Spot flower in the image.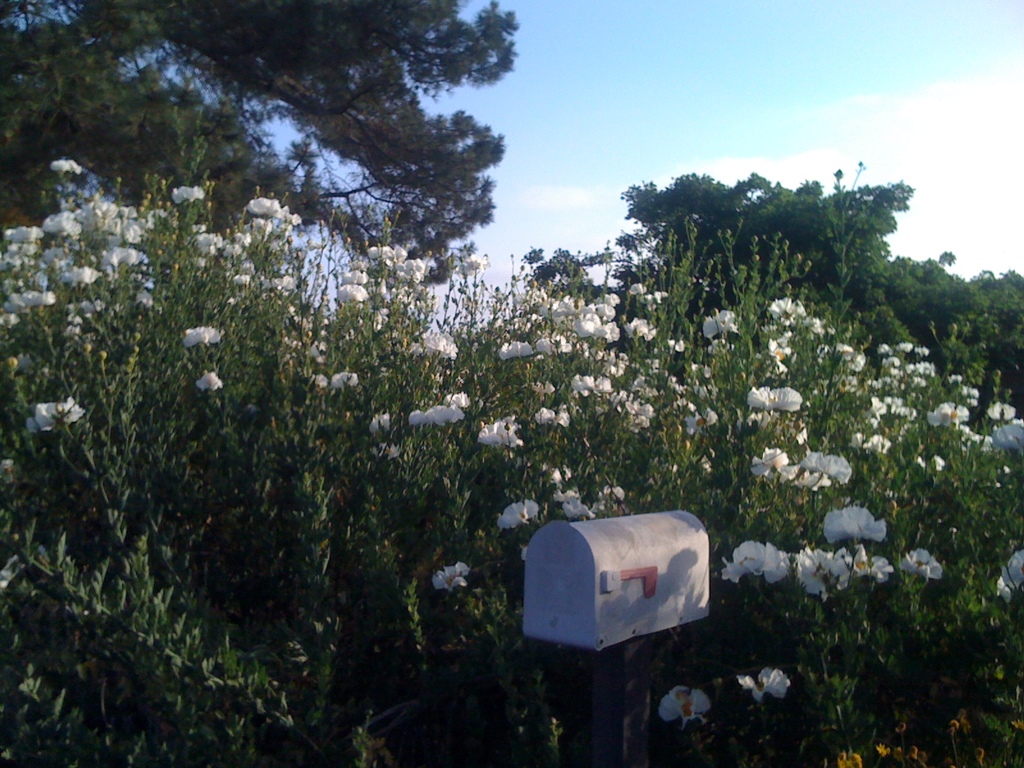
flower found at locate(915, 447, 945, 474).
